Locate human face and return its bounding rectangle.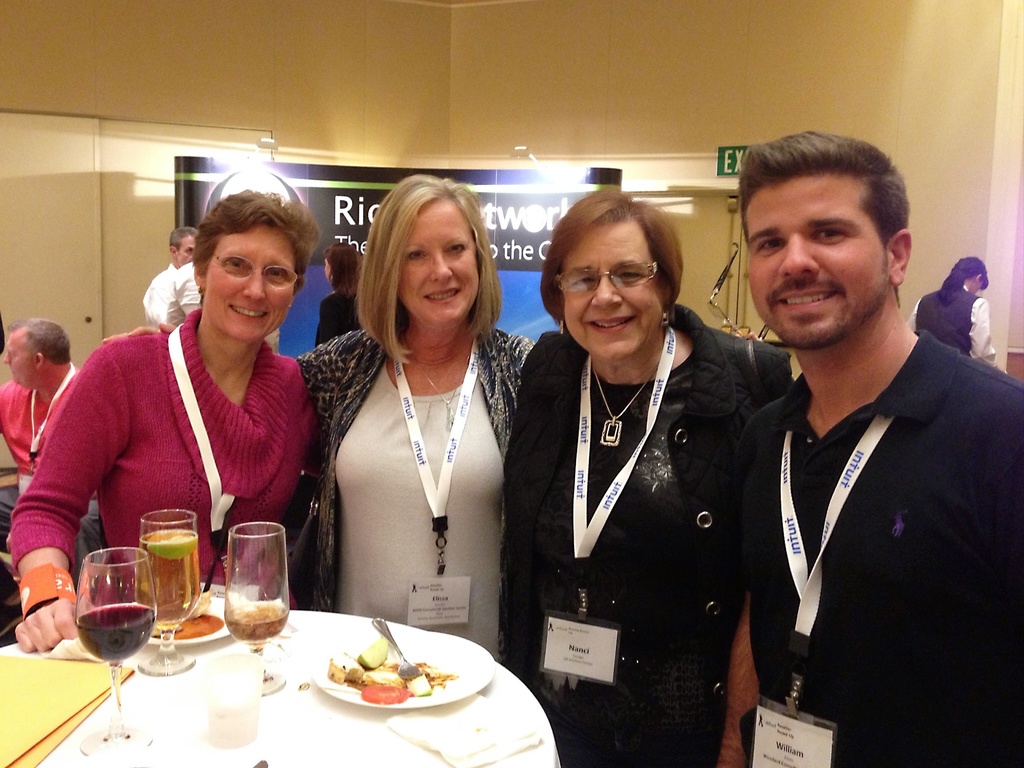
left=399, top=204, right=479, bottom=320.
